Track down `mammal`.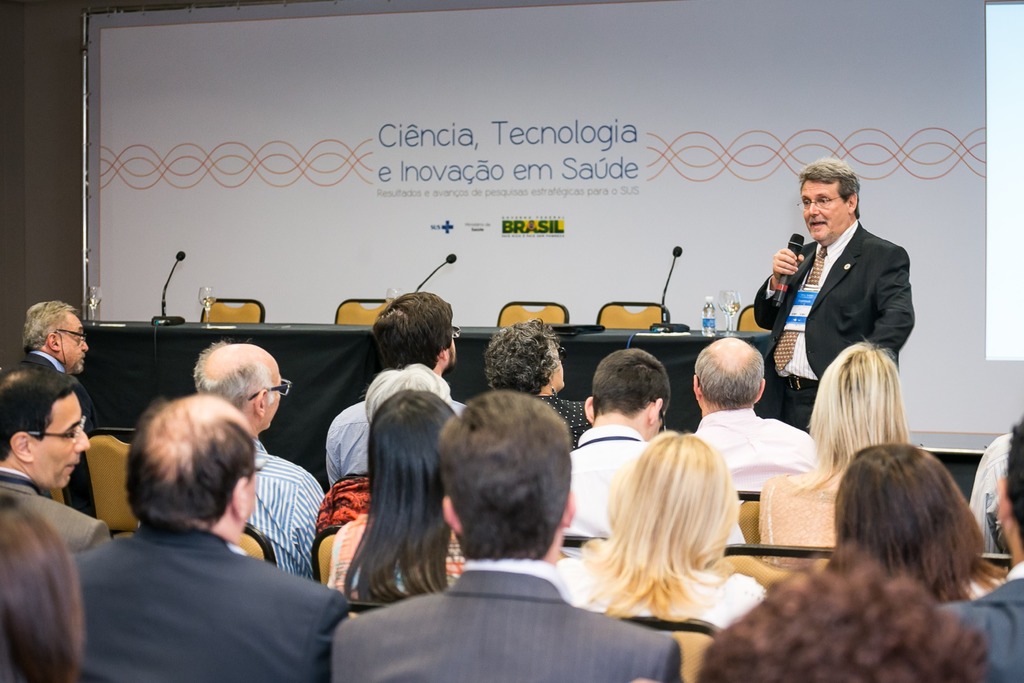
Tracked to (x1=760, y1=338, x2=916, y2=553).
